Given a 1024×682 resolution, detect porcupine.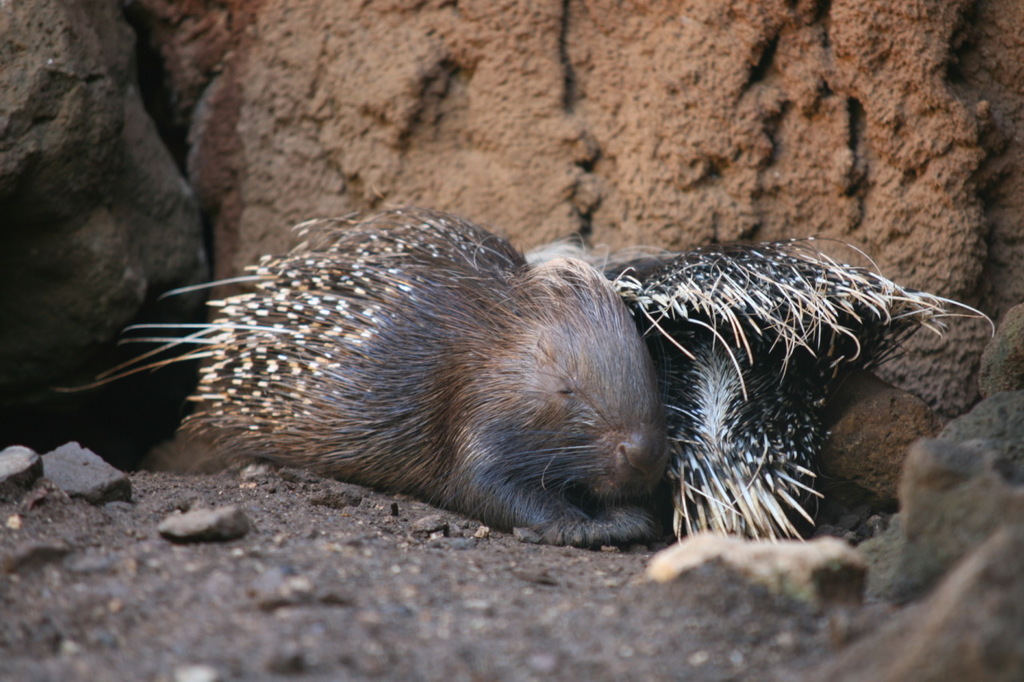
crop(43, 198, 666, 541).
